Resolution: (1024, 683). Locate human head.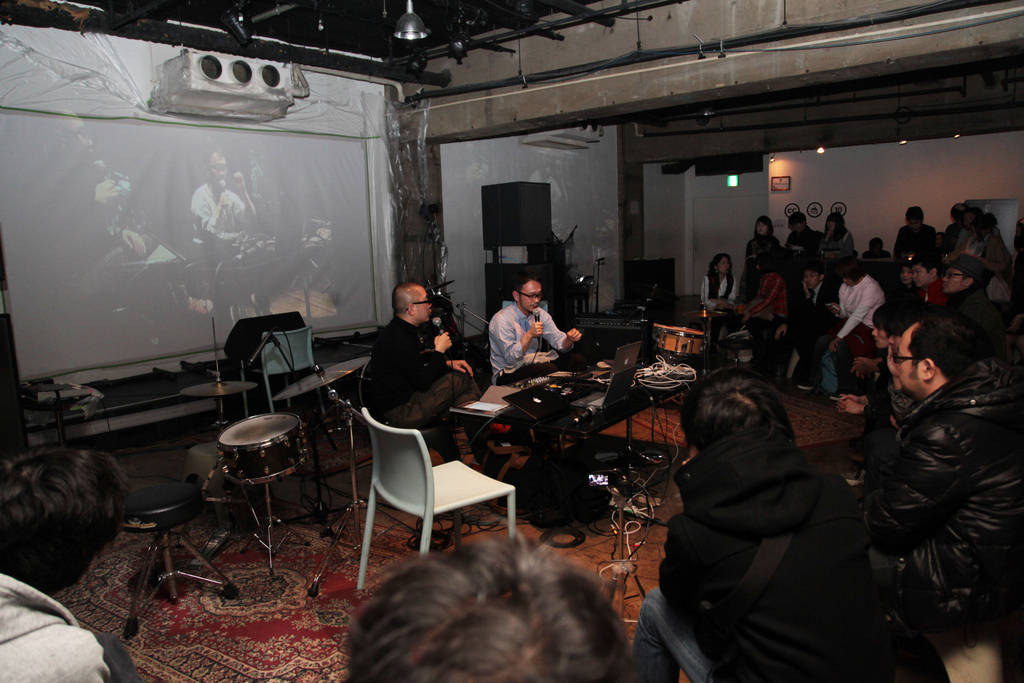
787/209/808/235.
